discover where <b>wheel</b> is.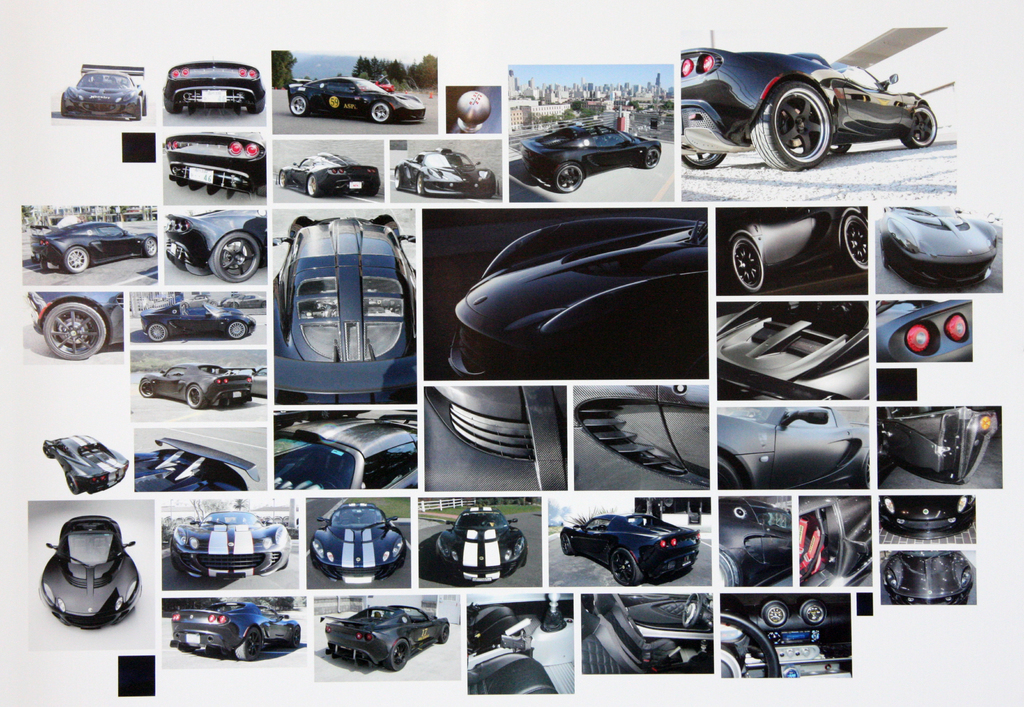
Discovered at (143,321,166,343).
